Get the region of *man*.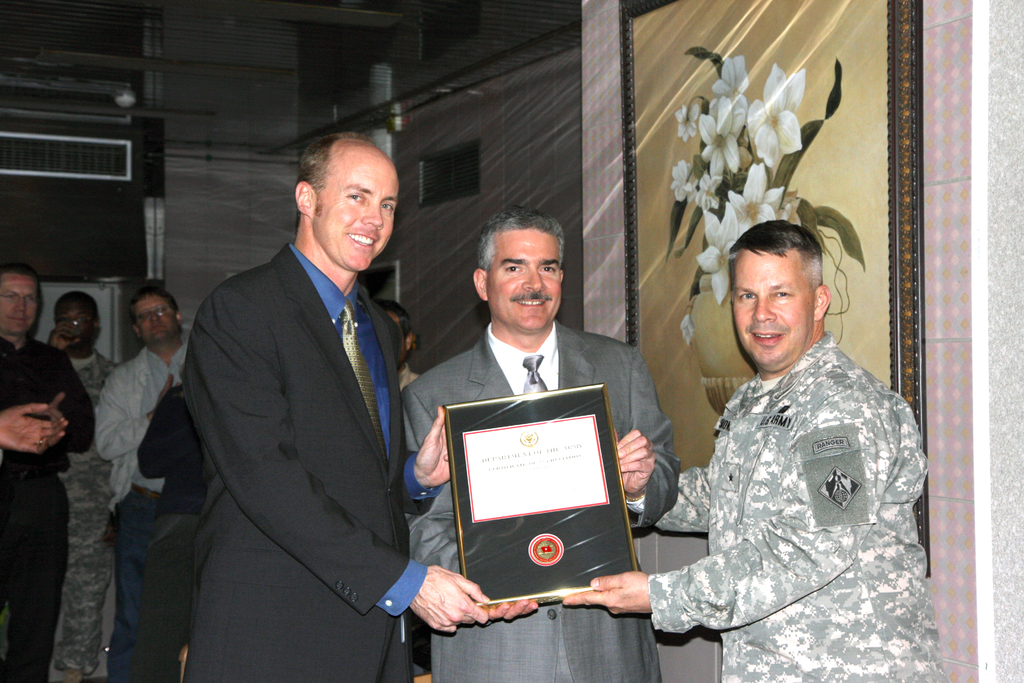
(47,288,123,681).
